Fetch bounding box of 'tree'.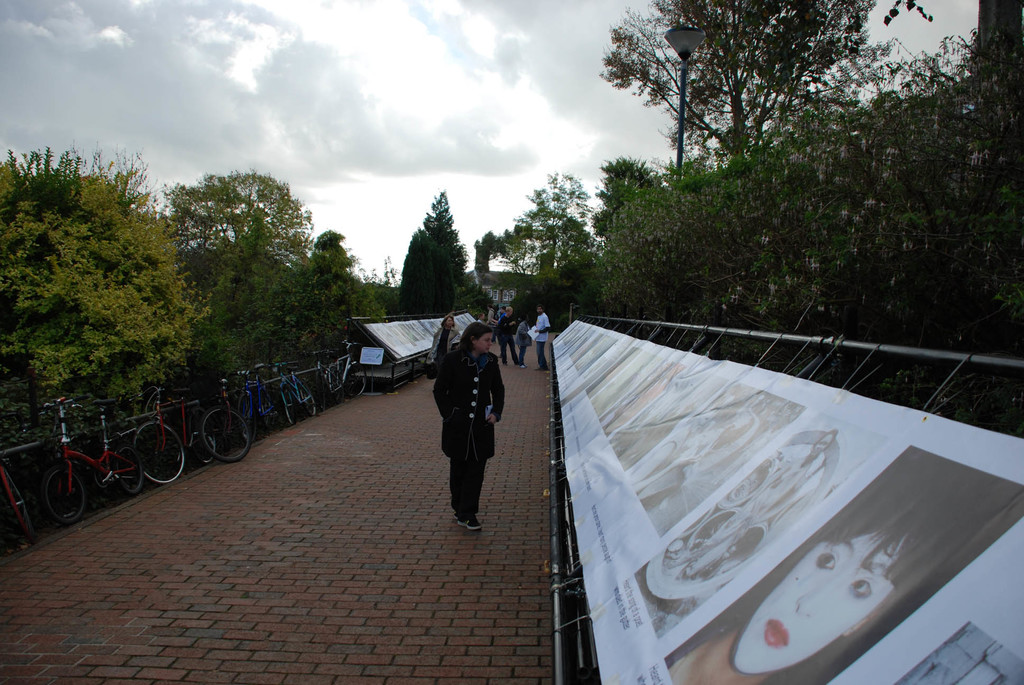
Bbox: <box>390,191,472,310</box>.
